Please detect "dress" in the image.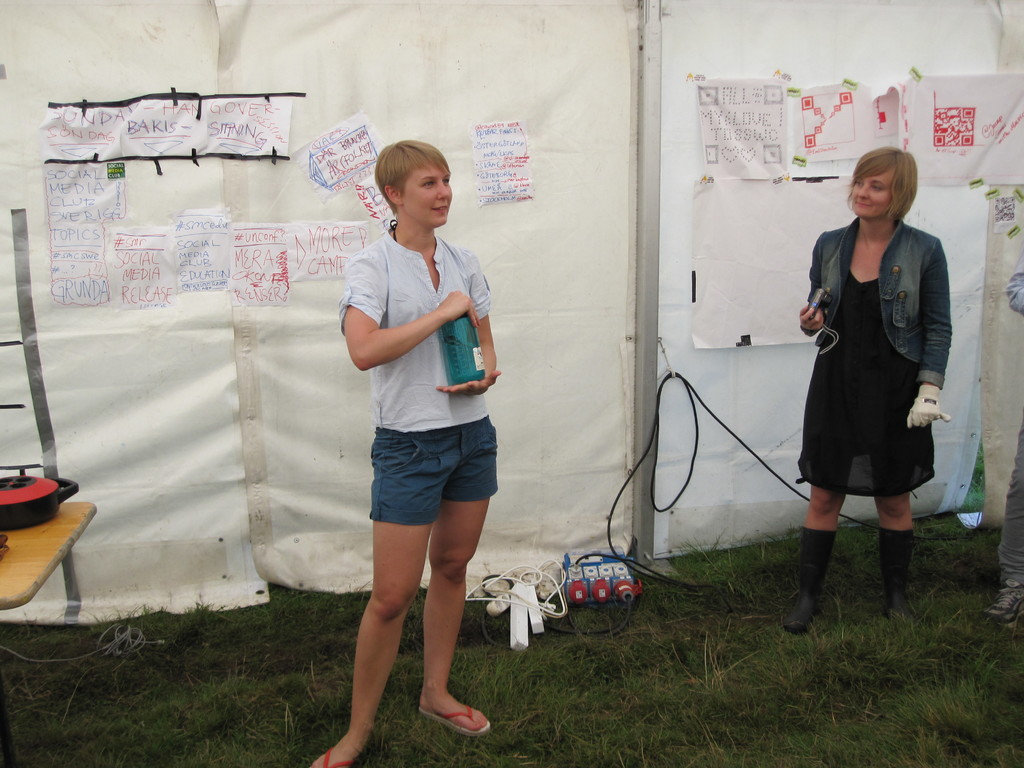
(left=797, top=273, right=932, bottom=499).
